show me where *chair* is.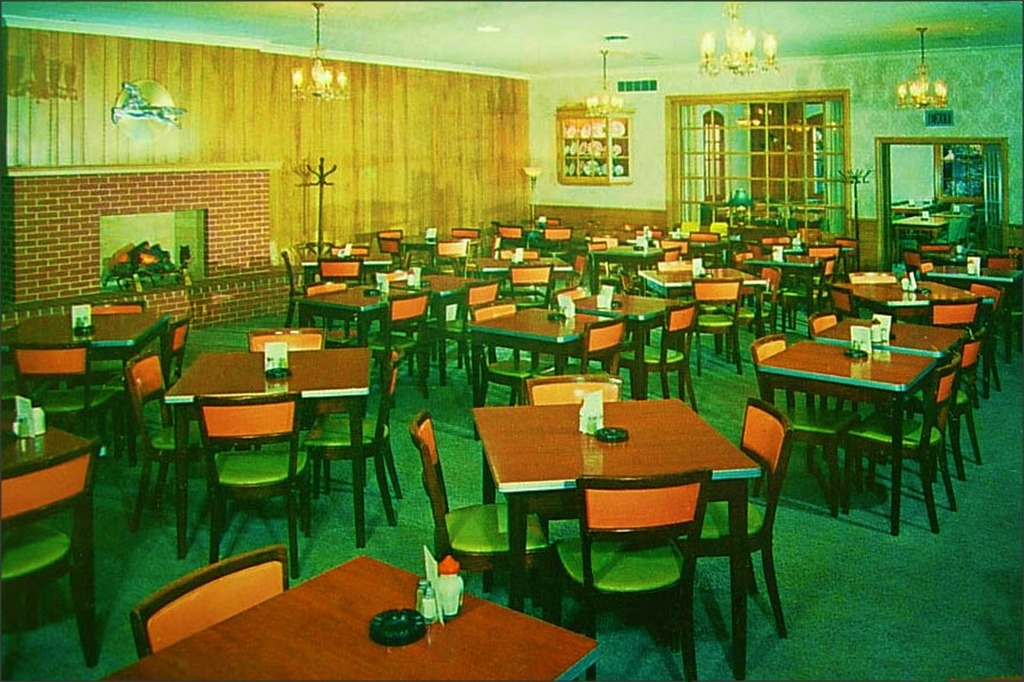
*chair* is at detection(818, 277, 863, 322).
